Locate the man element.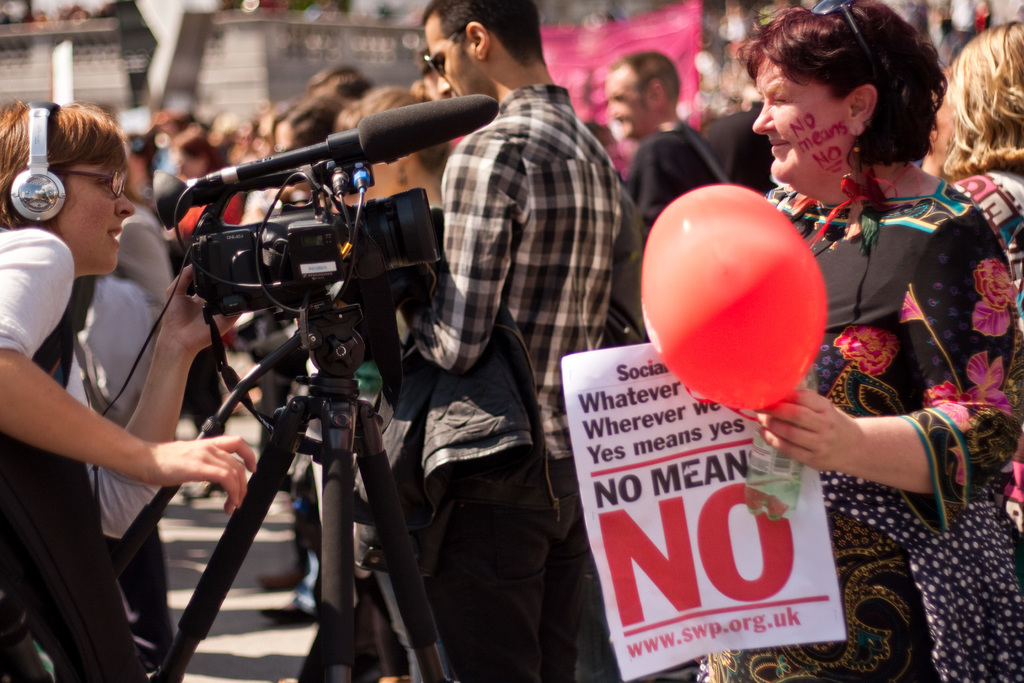
Element bbox: box(603, 47, 751, 235).
